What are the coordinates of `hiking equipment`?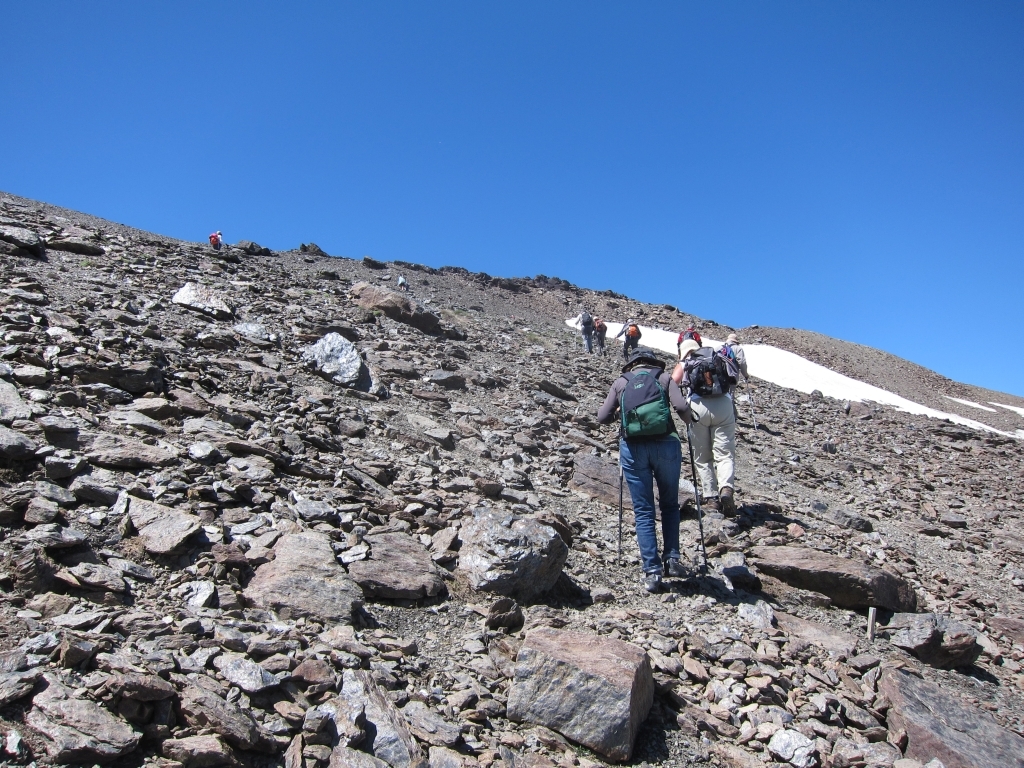
{"left": 680, "top": 342, "right": 731, "bottom": 394}.
